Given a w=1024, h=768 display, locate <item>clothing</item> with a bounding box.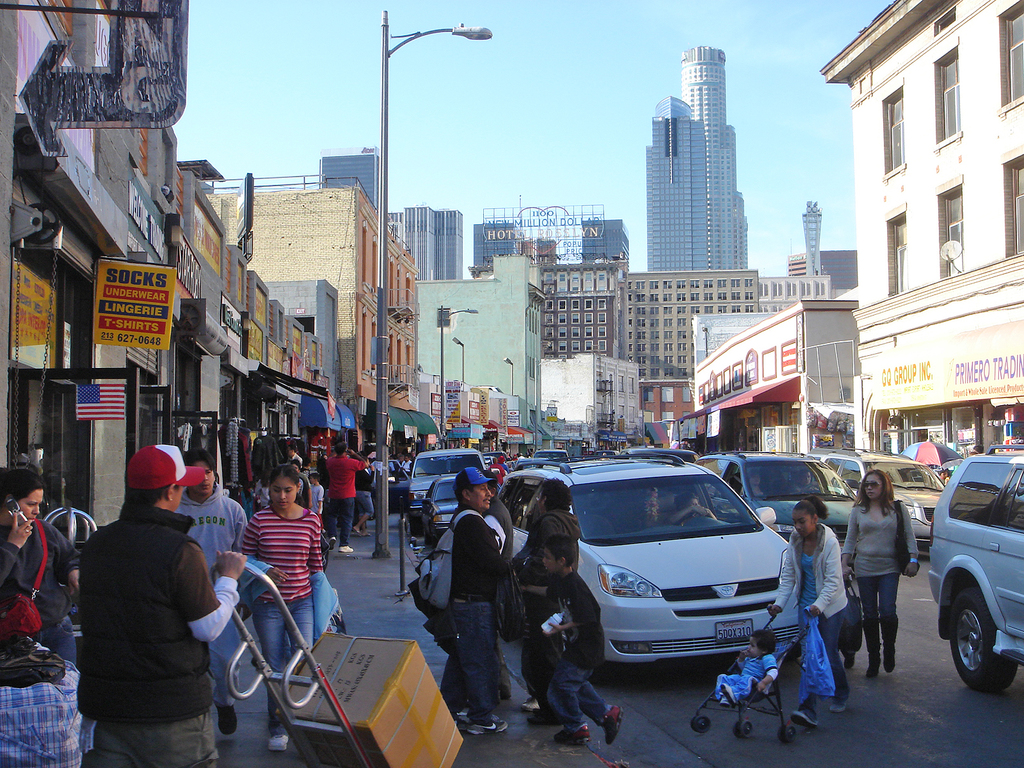
Located: 75/430/272/767.
